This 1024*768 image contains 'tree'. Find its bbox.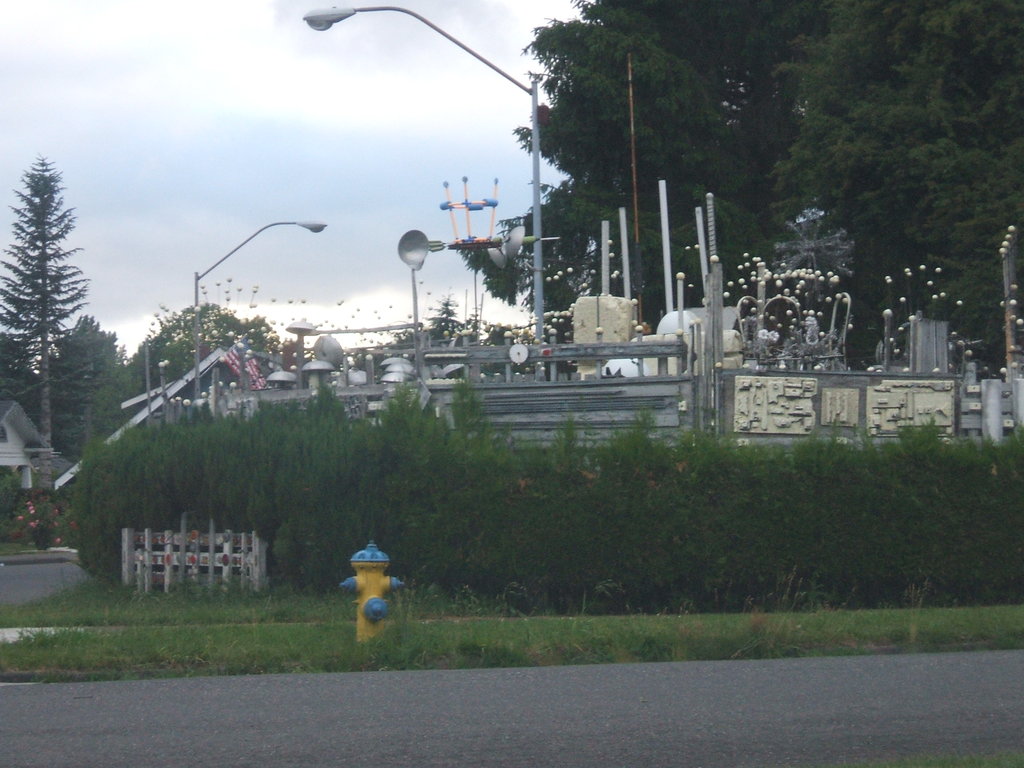
[left=471, top=0, right=823, bottom=360].
